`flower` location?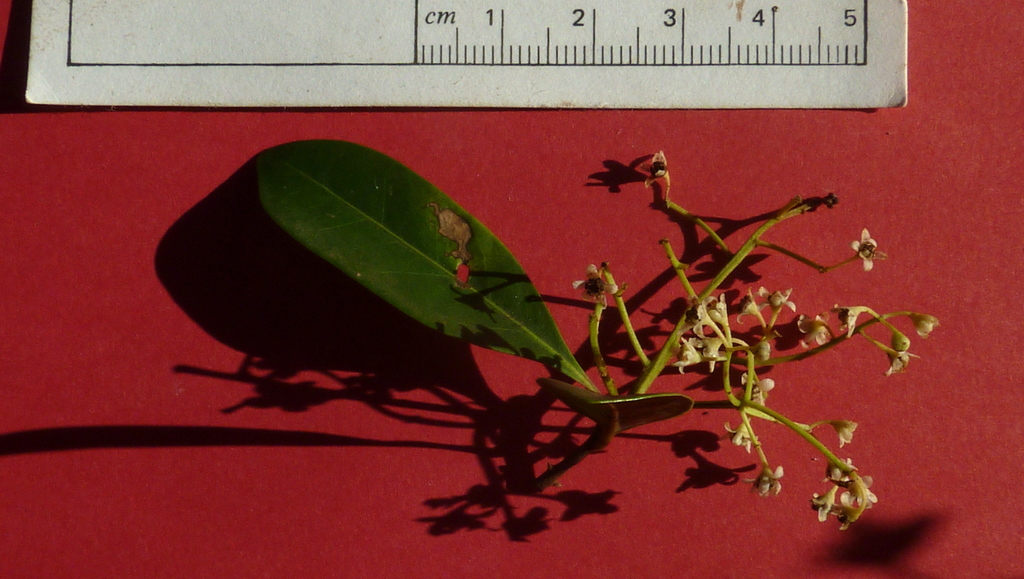
850,470,874,505
